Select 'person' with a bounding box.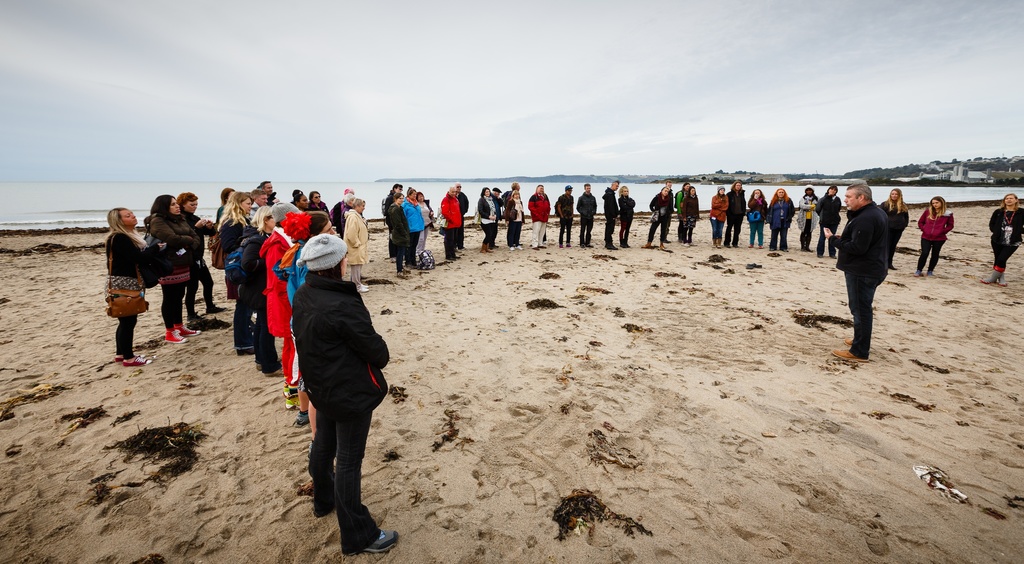
[x1=881, y1=190, x2=908, y2=268].
